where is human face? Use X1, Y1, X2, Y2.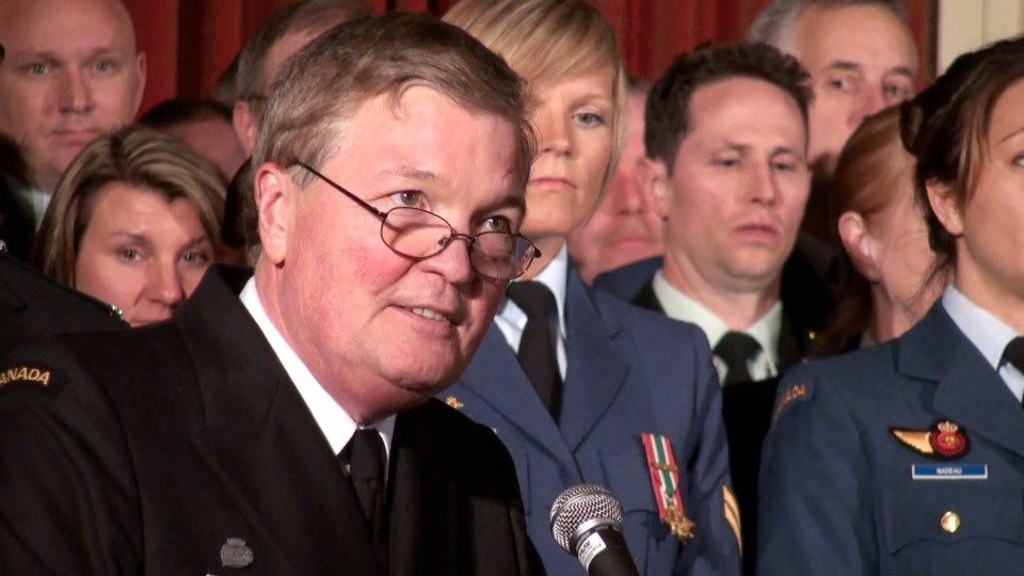
533, 59, 613, 230.
